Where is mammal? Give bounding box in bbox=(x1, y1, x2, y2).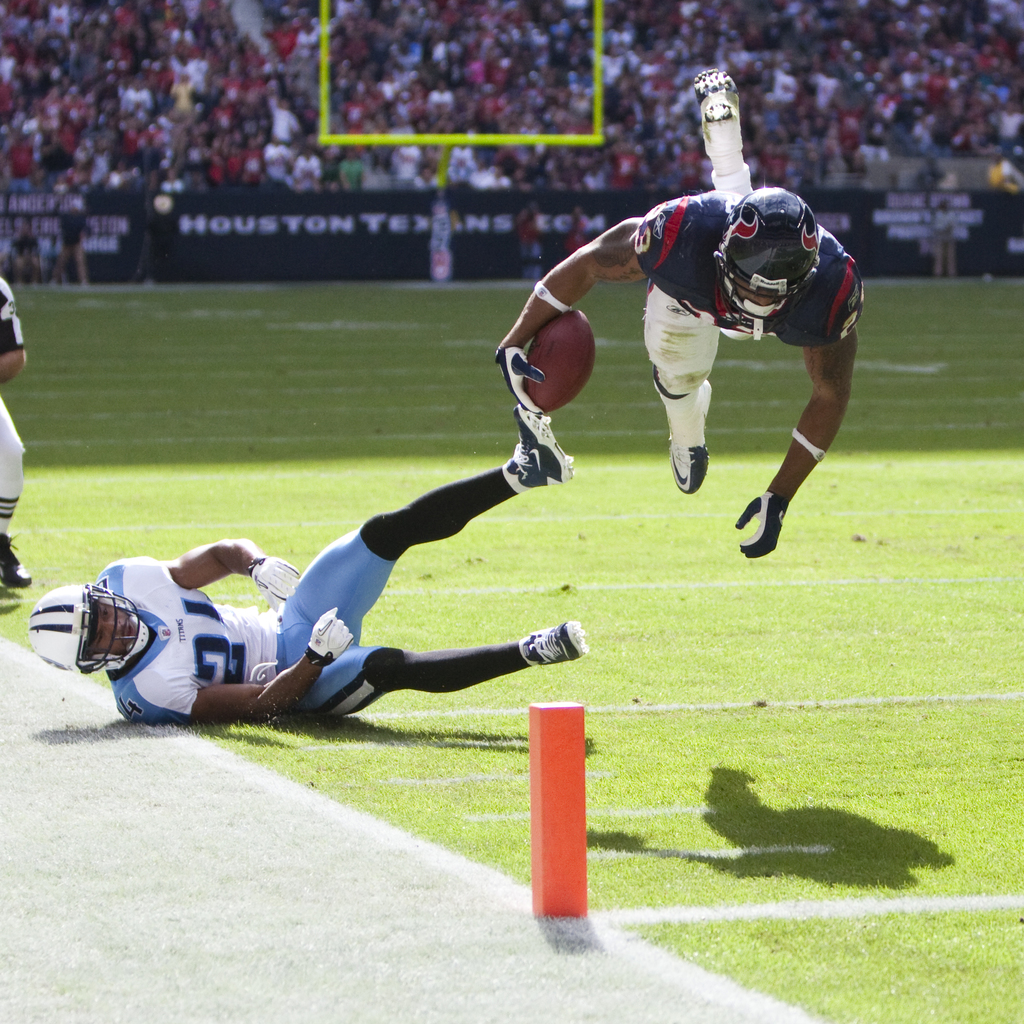
bbox=(455, 153, 895, 537).
